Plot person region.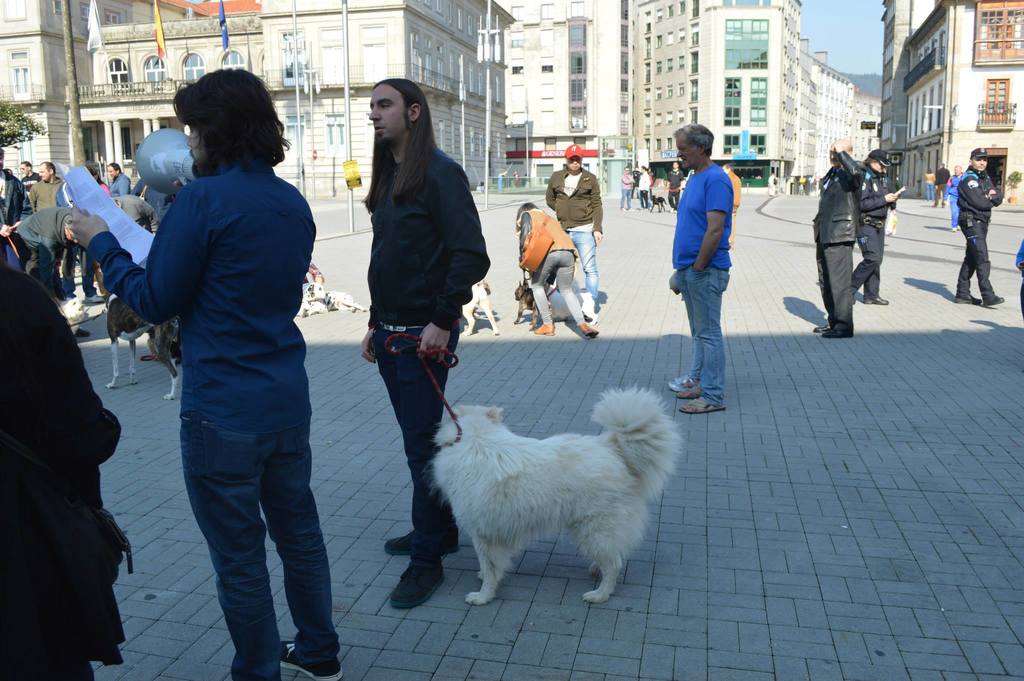
Plotted at x1=952 y1=149 x2=999 y2=303.
